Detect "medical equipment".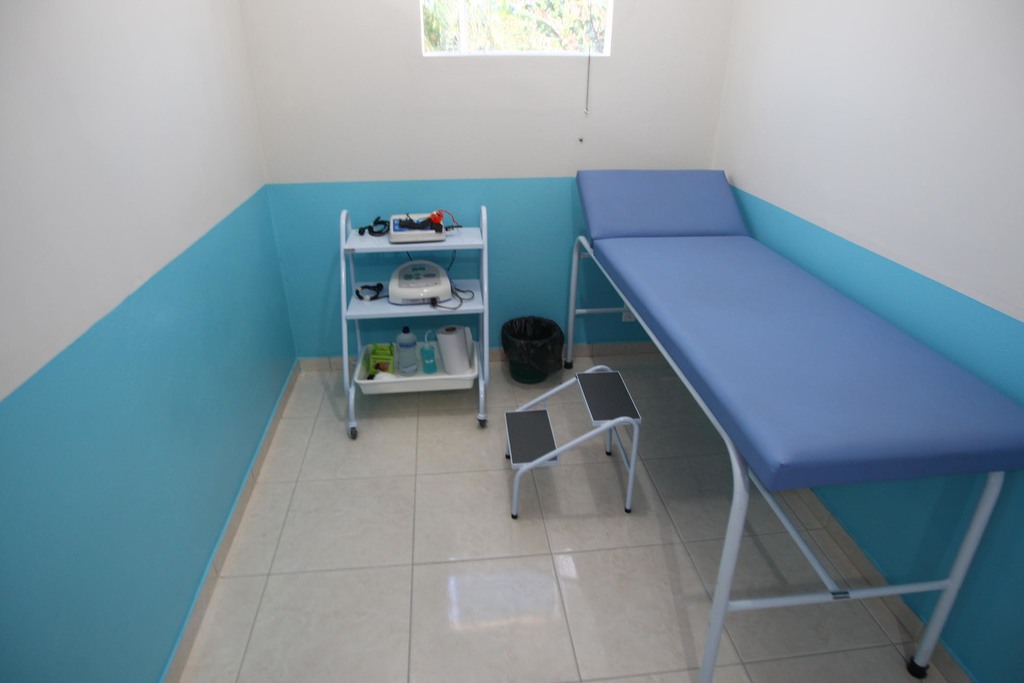
Detected at locate(354, 258, 476, 313).
